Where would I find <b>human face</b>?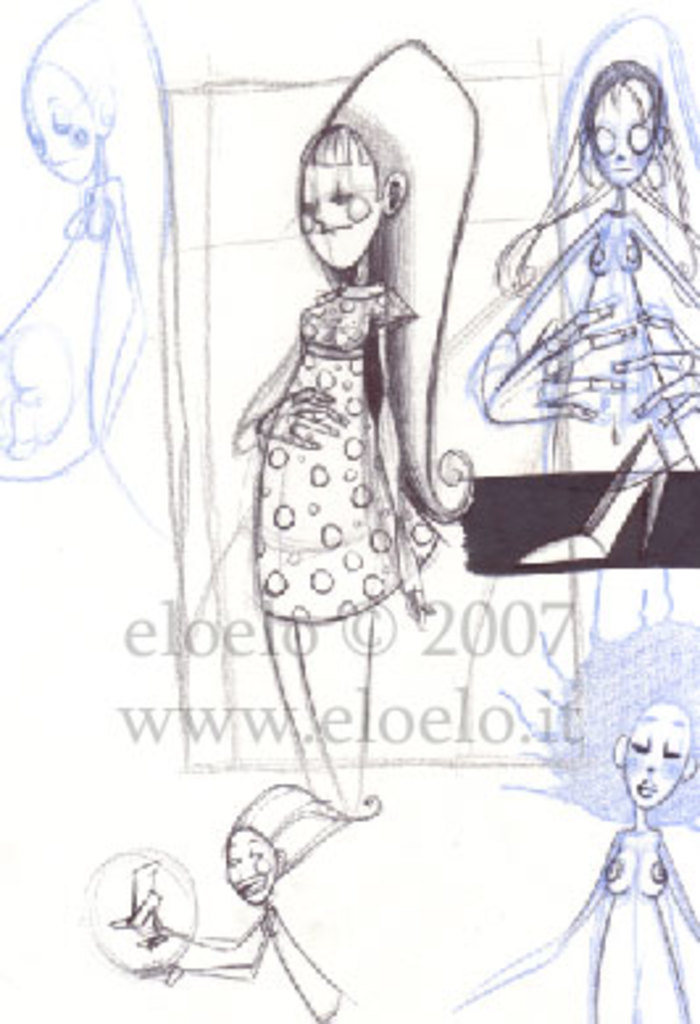
At [x1=300, y1=158, x2=384, y2=266].
